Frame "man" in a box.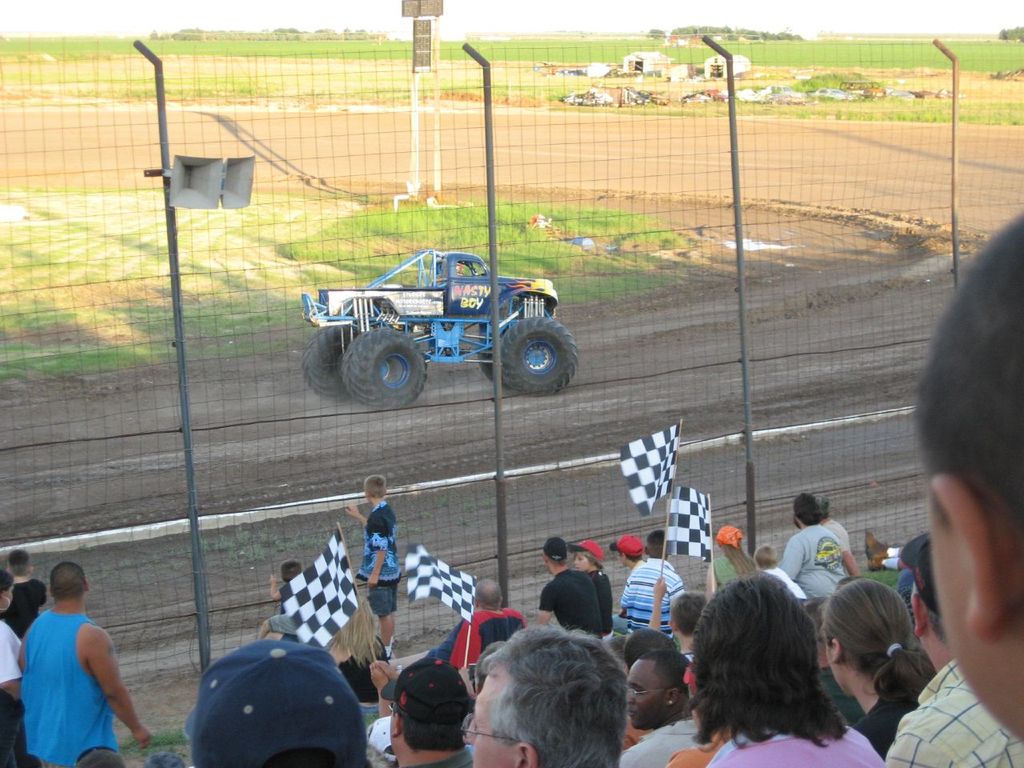
bbox=(371, 578, 534, 710).
